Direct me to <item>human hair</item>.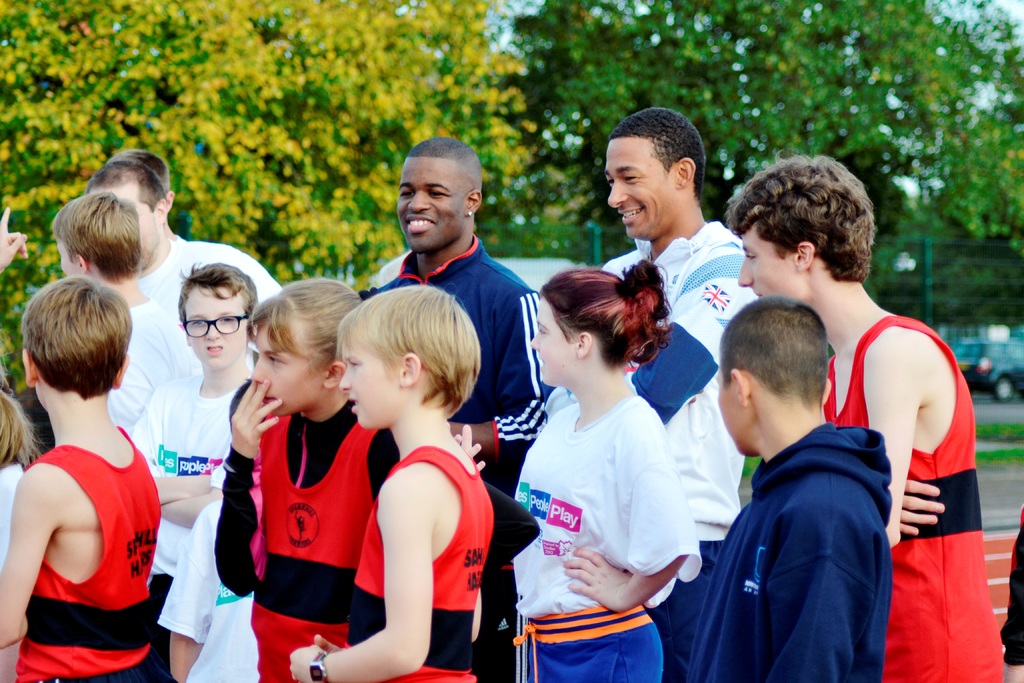
Direction: [90, 152, 173, 213].
